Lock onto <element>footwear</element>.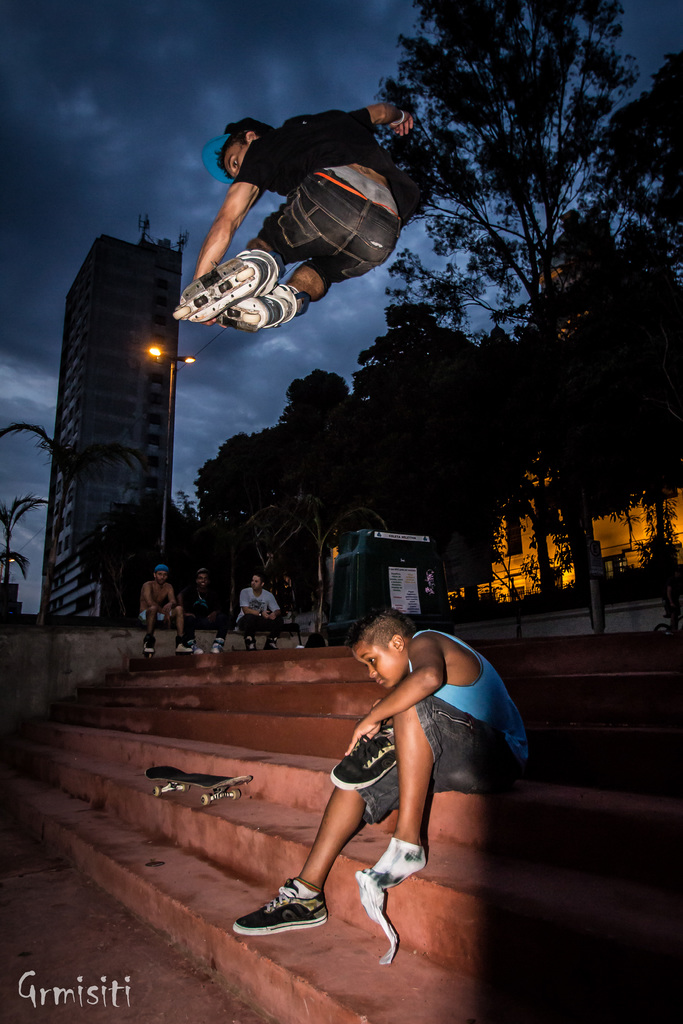
Locked: Rect(210, 640, 231, 653).
